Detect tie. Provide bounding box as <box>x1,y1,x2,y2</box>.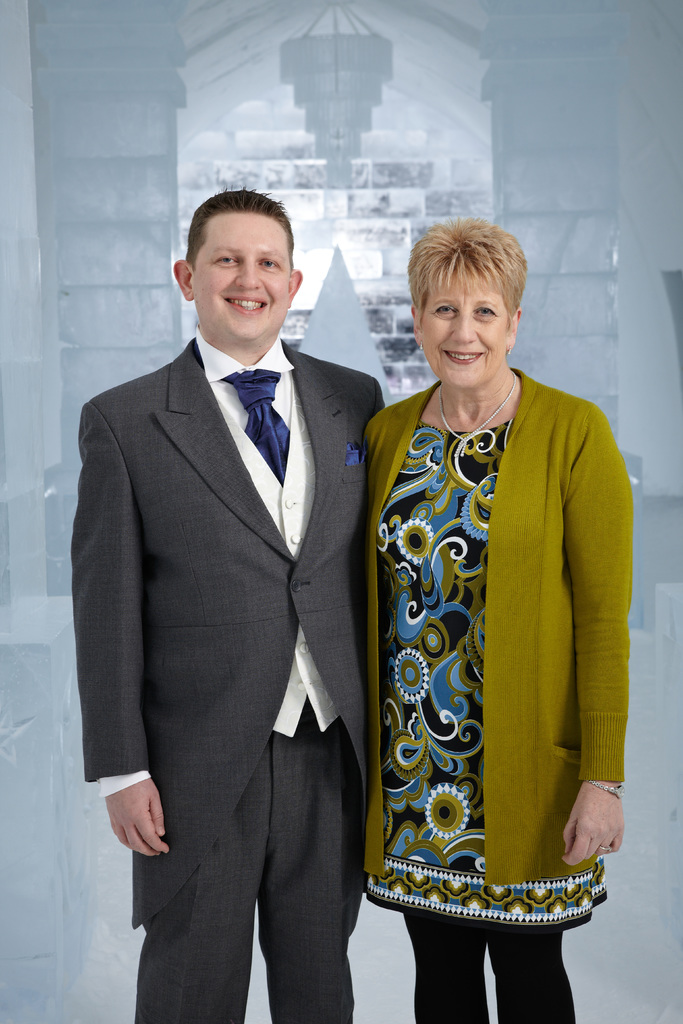
<box>229,374,296,489</box>.
